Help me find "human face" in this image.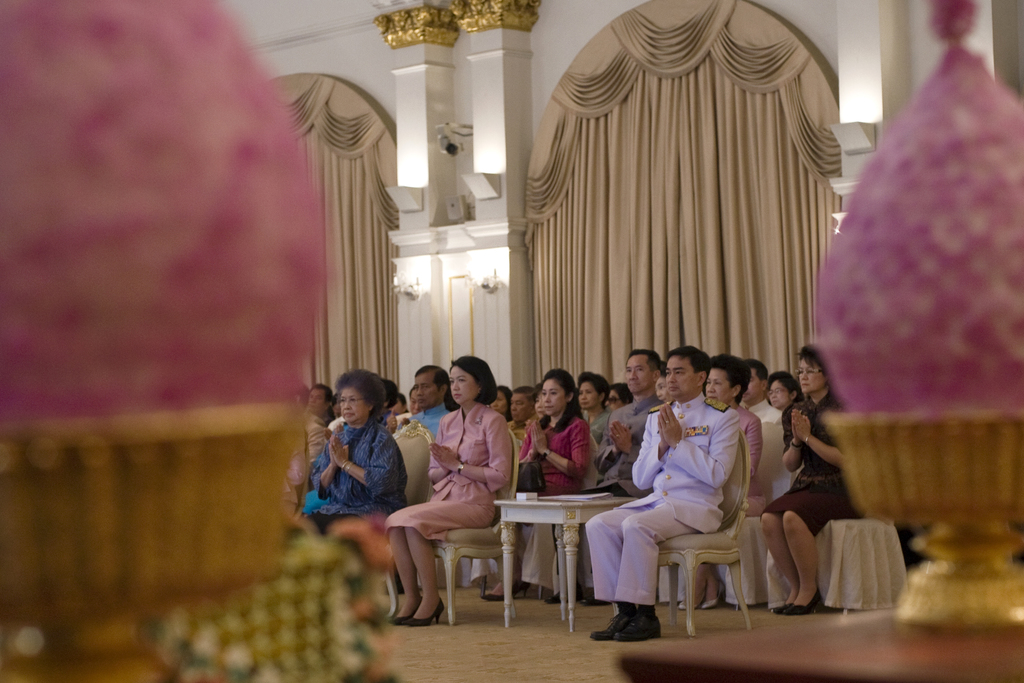
Found it: bbox(509, 393, 531, 422).
